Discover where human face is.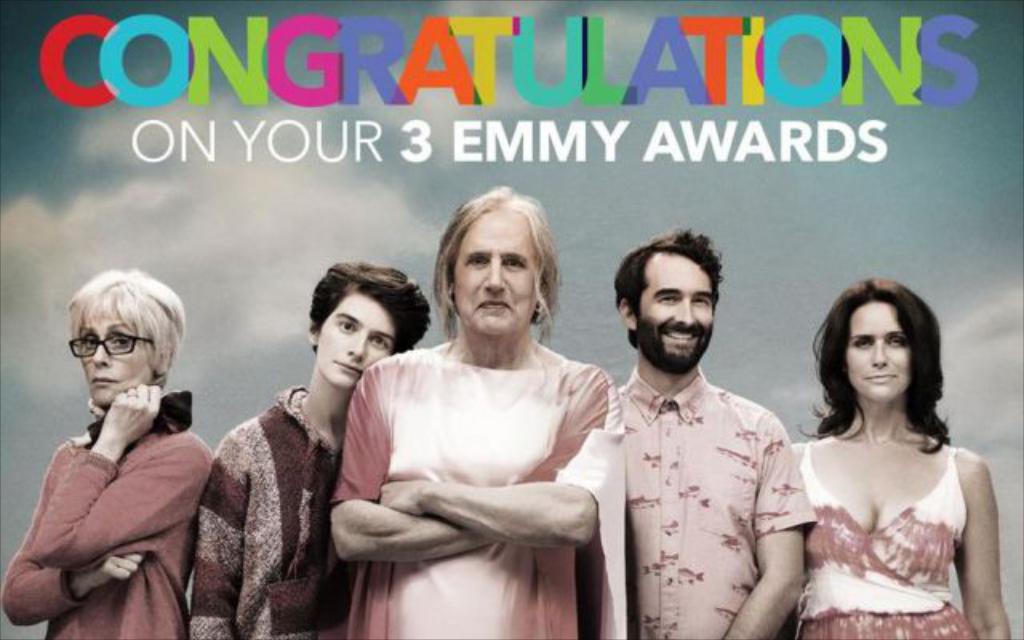
Discovered at crop(848, 302, 910, 402).
